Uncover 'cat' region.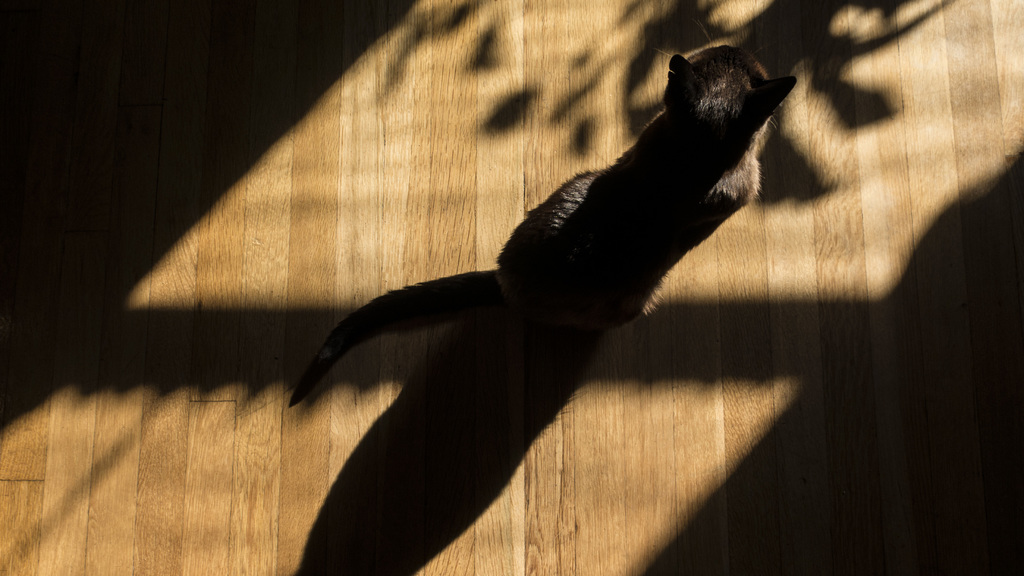
Uncovered: pyautogui.locateOnScreen(289, 19, 796, 412).
